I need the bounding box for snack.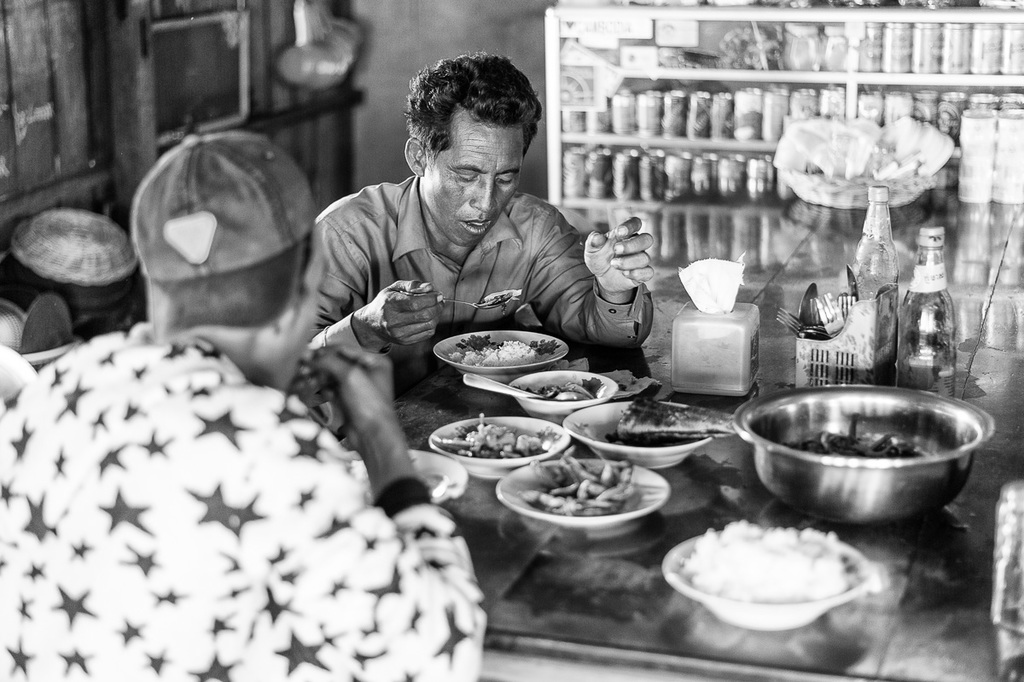
Here it is: bbox=[509, 454, 686, 537].
